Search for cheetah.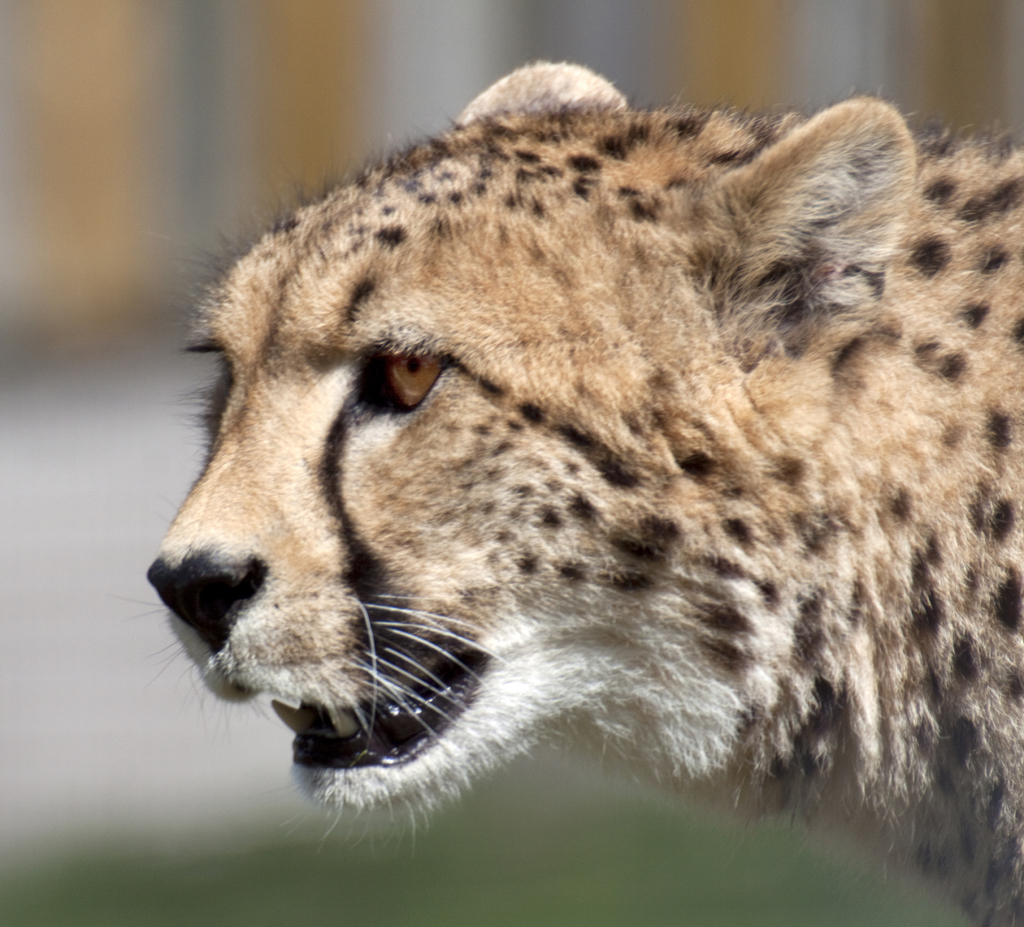
Found at (x1=120, y1=53, x2=1023, y2=926).
